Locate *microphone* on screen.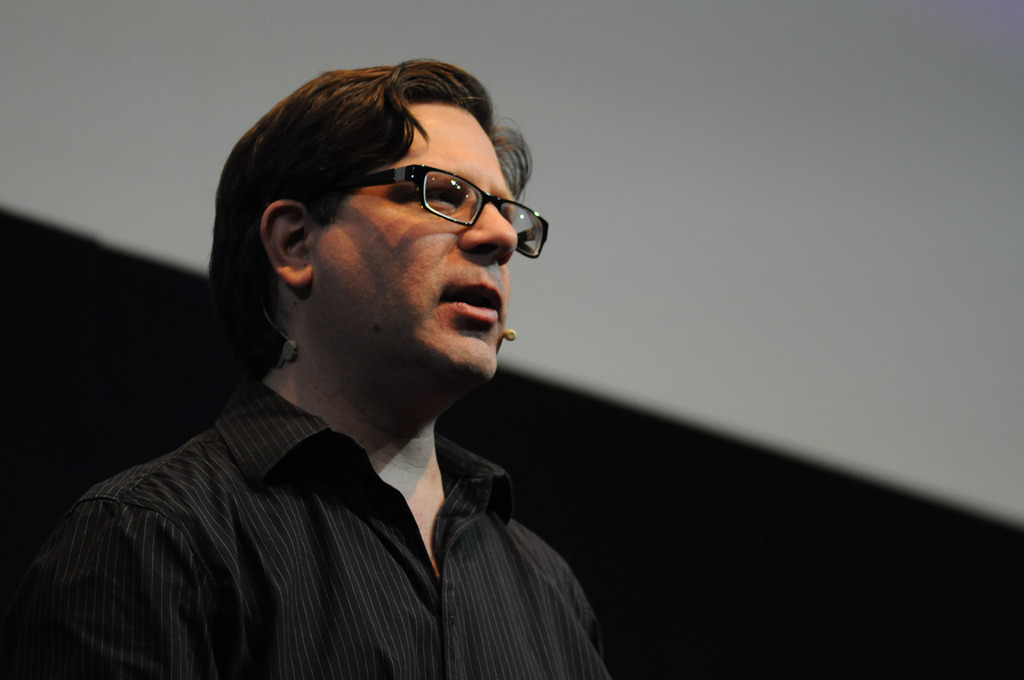
On screen at (left=506, top=328, right=516, bottom=336).
